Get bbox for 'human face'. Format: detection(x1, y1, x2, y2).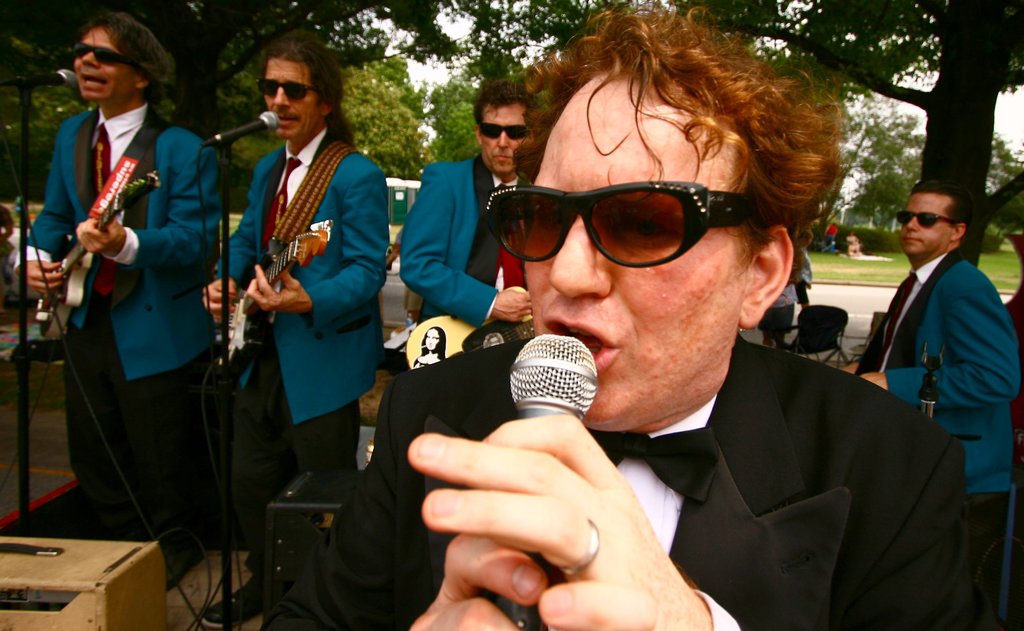
detection(81, 33, 130, 101).
